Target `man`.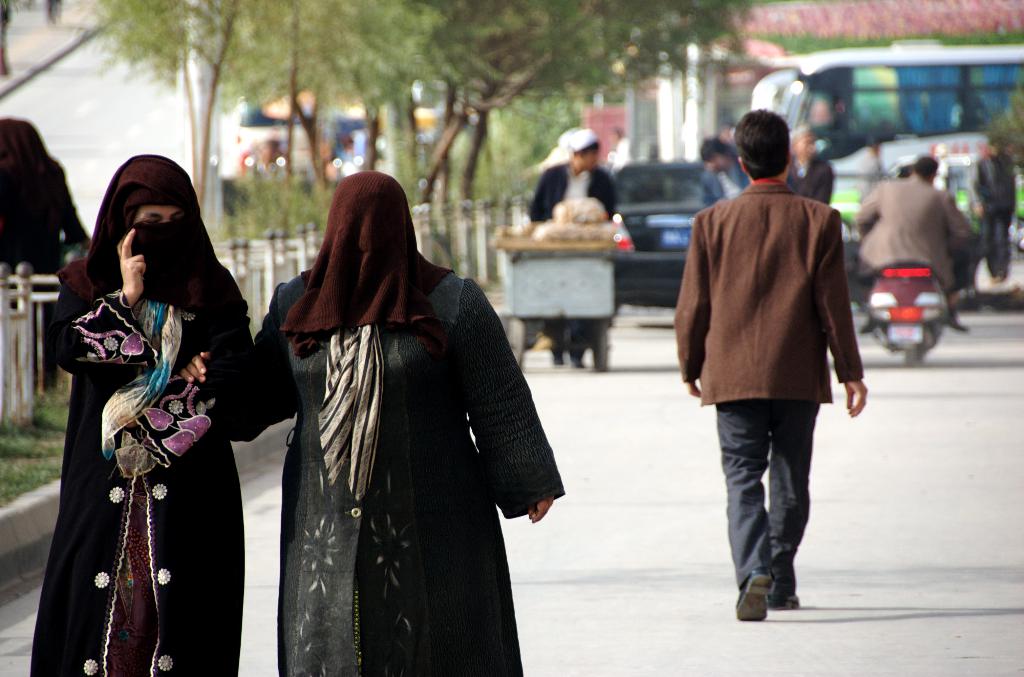
Target region: Rect(854, 151, 975, 331).
